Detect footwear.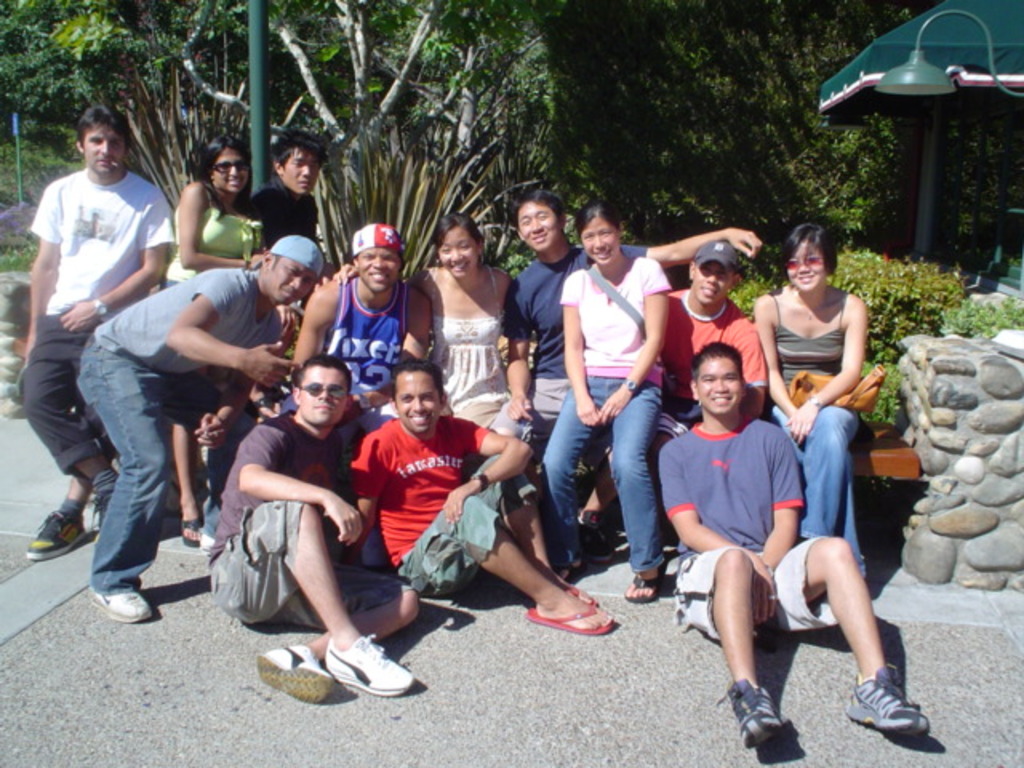
Detected at 253,640,336,707.
